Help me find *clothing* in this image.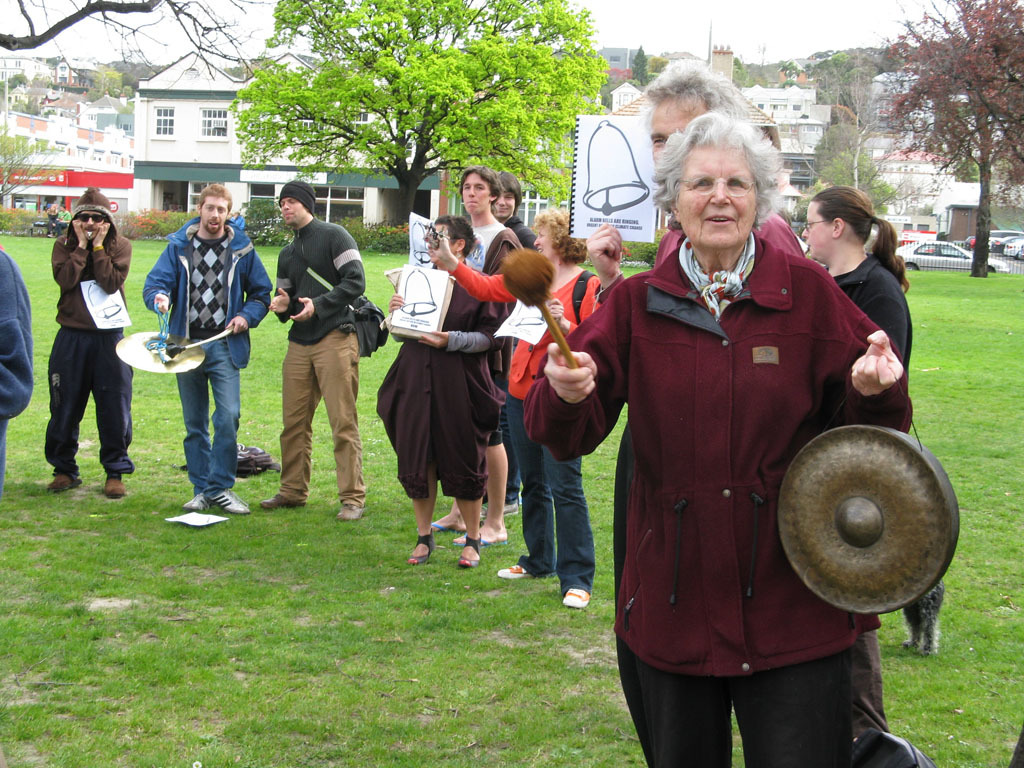
Found it: box=[594, 222, 886, 756].
